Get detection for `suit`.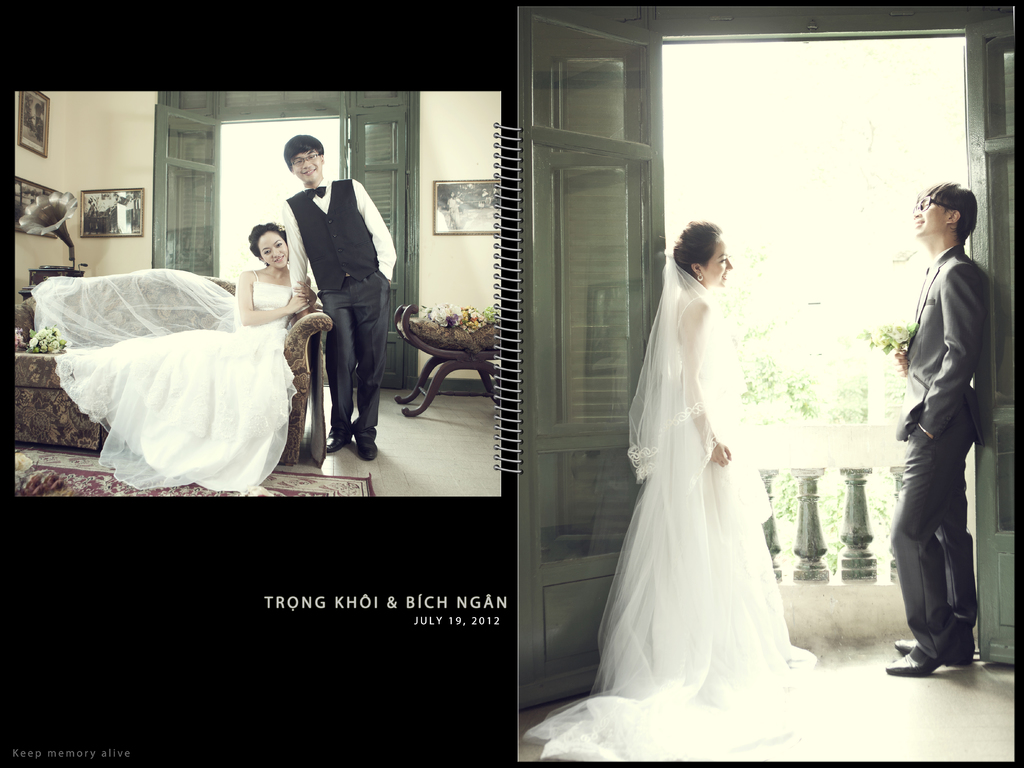
Detection: BBox(890, 216, 1004, 687).
